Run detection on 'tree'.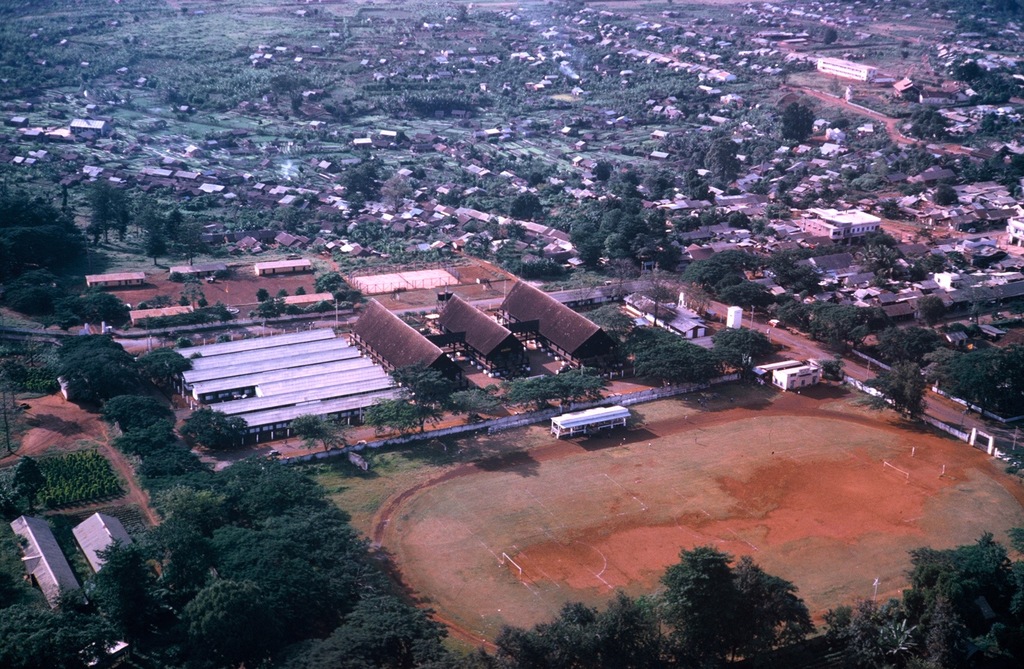
Result: box=[420, 155, 450, 170].
